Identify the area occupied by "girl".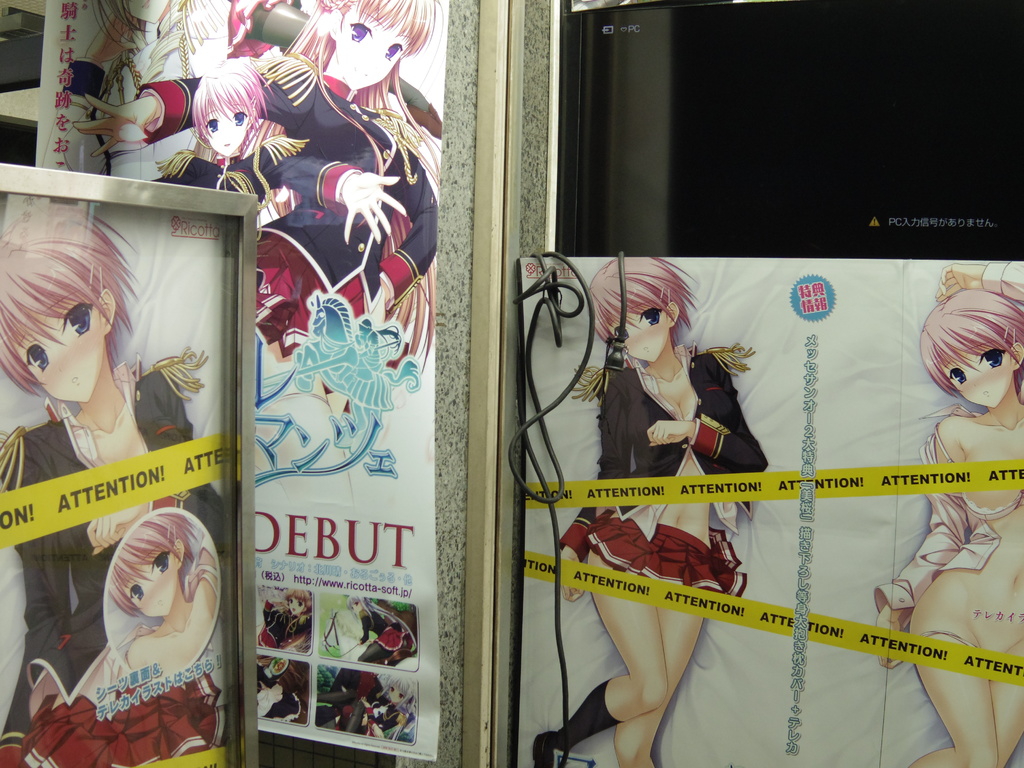
Area: 40/0/440/180.
